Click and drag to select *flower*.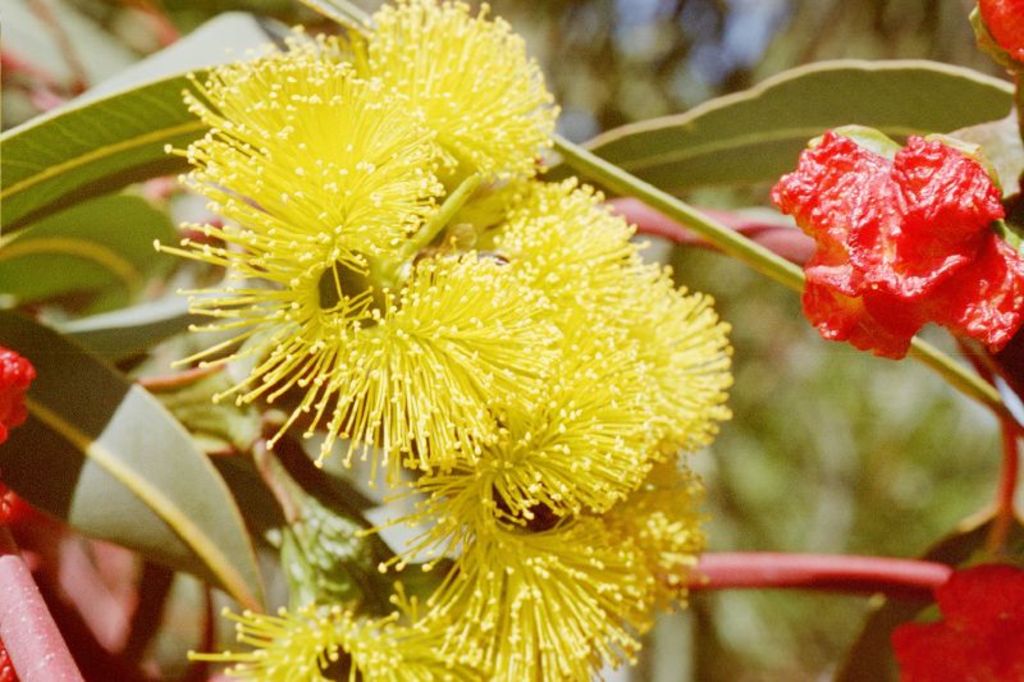
Selection: l=184, t=599, r=515, b=681.
